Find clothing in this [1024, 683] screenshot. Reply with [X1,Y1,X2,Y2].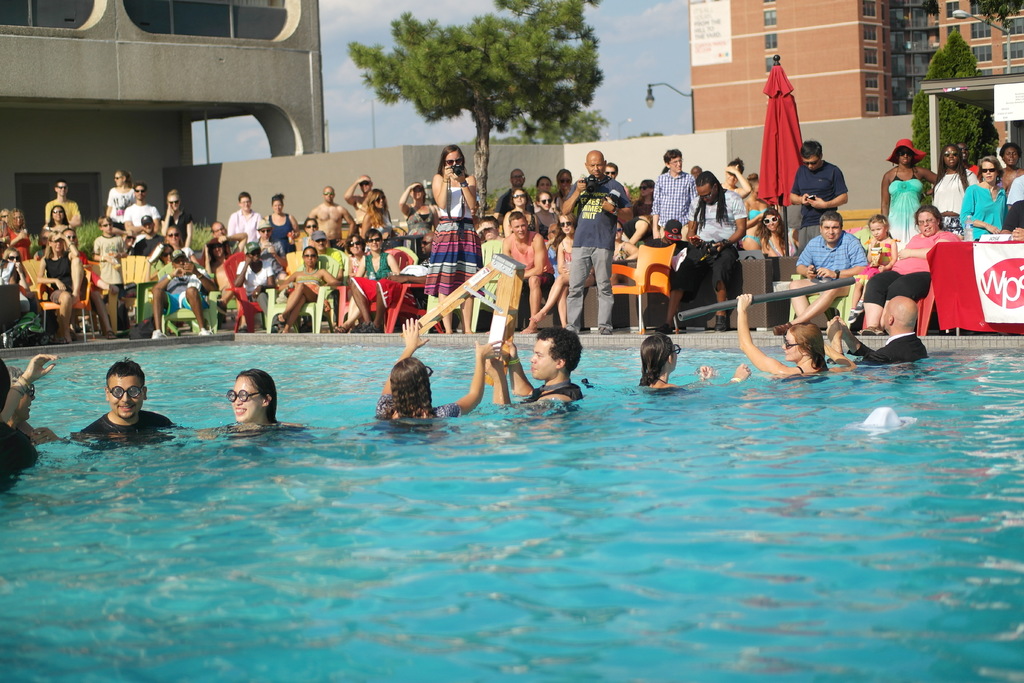
[365,214,406,236].
